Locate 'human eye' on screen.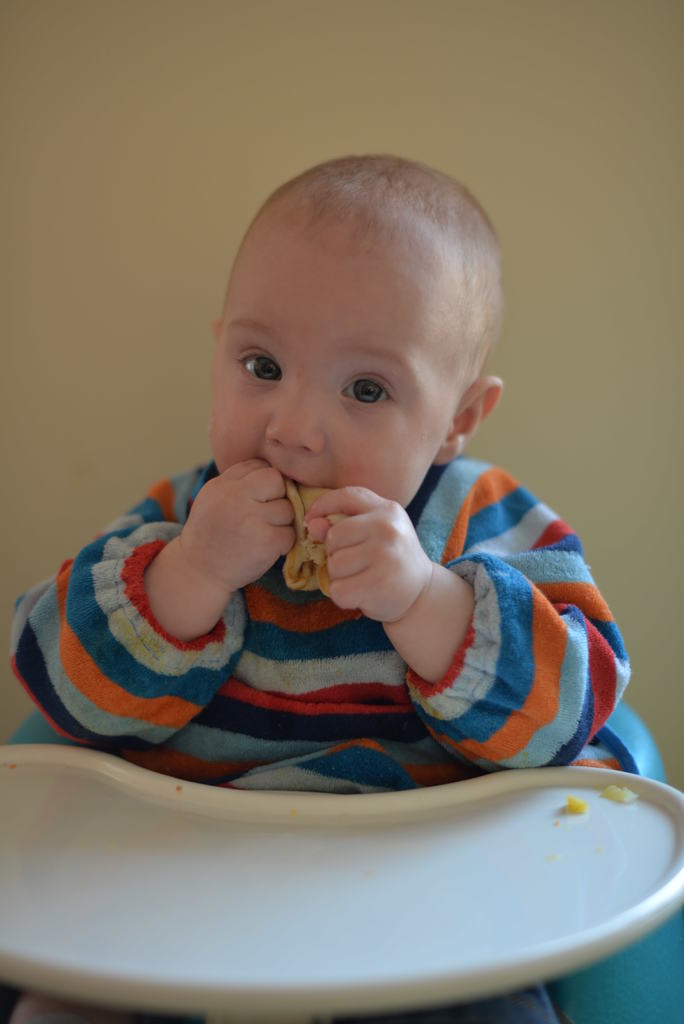
On screen at 236/344/287/390.
